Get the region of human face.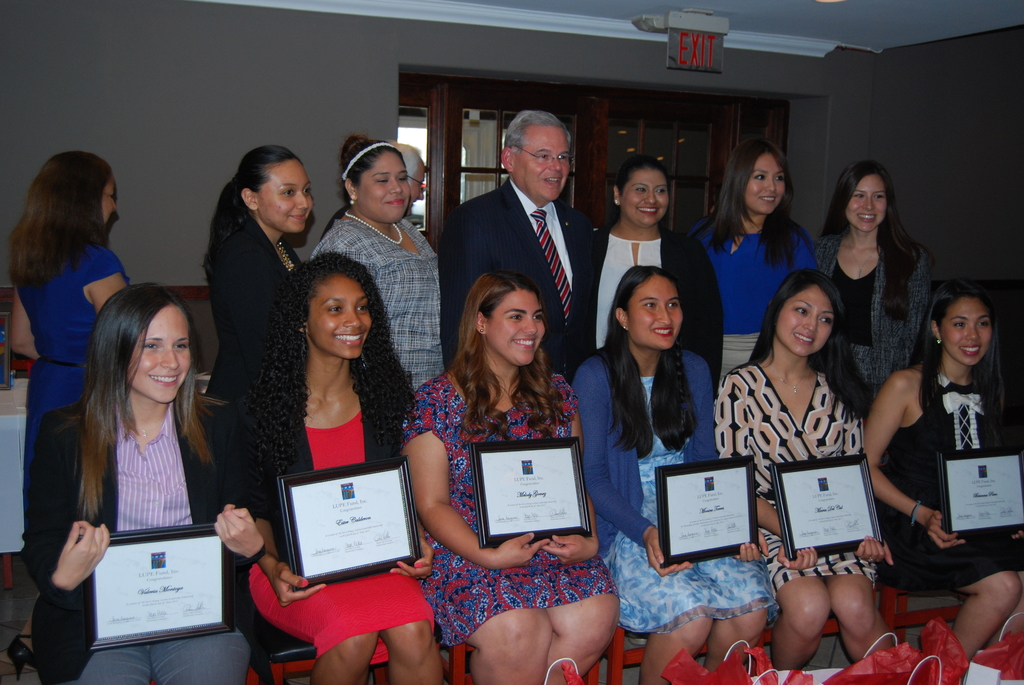
left=125, top=307, right=191, bottom=405.
